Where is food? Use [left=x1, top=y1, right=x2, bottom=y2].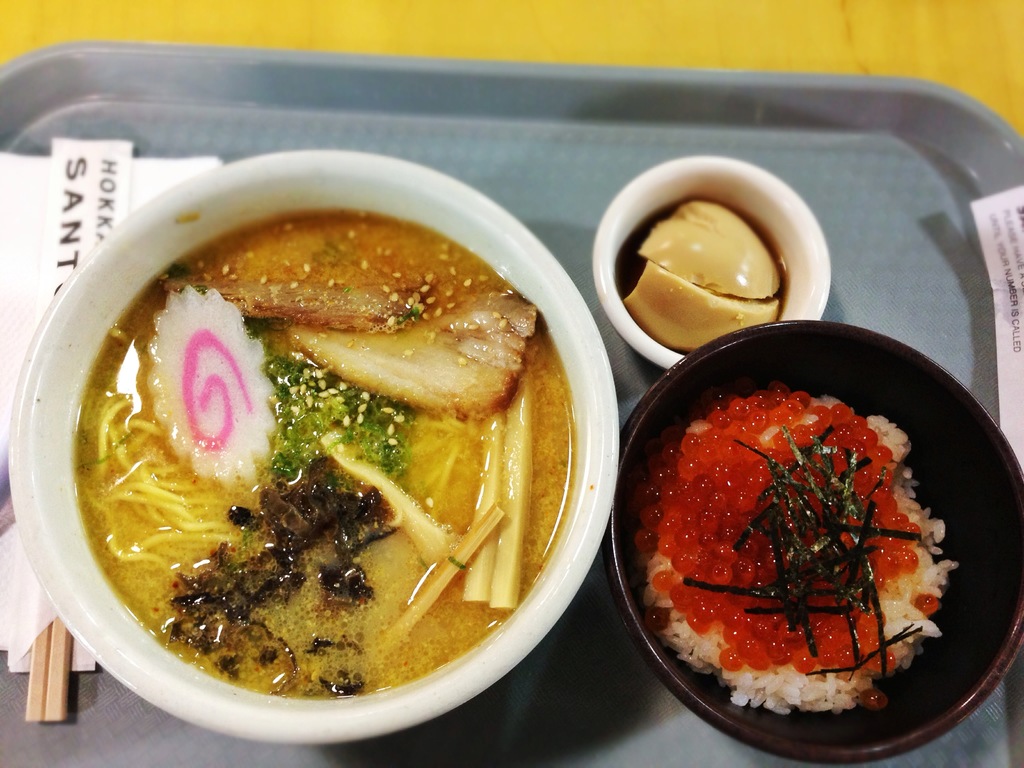
[left=641, top=198, right=779, bottom=299].
